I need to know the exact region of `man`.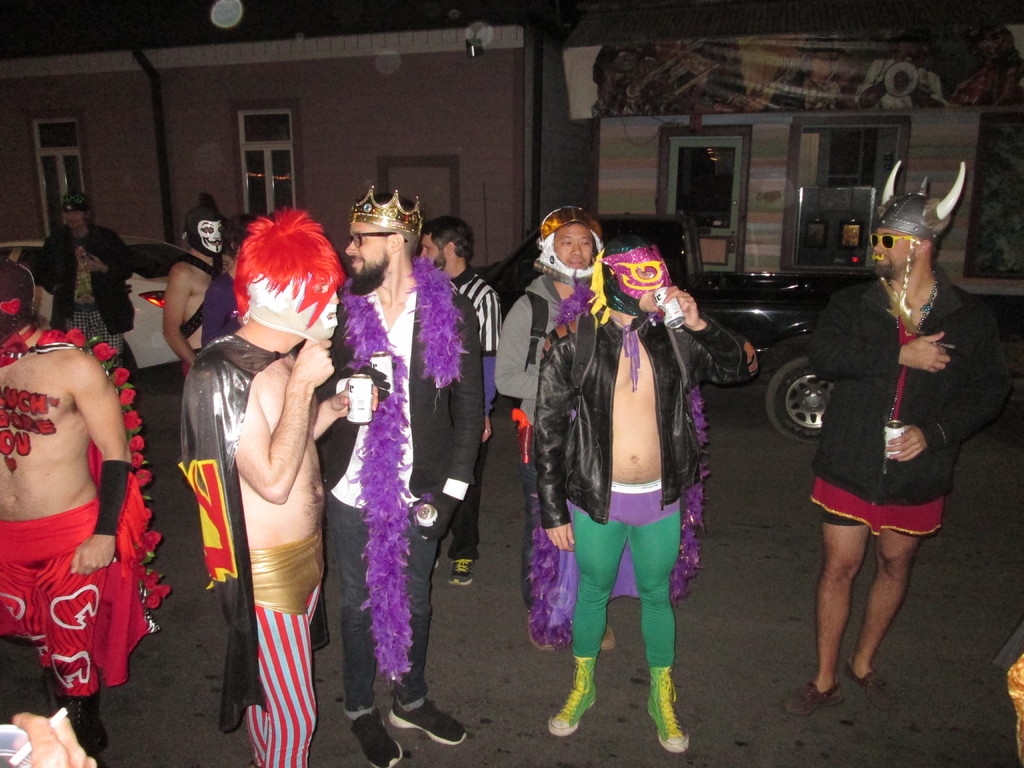
Region: crop(0, 260, 131, 756).
